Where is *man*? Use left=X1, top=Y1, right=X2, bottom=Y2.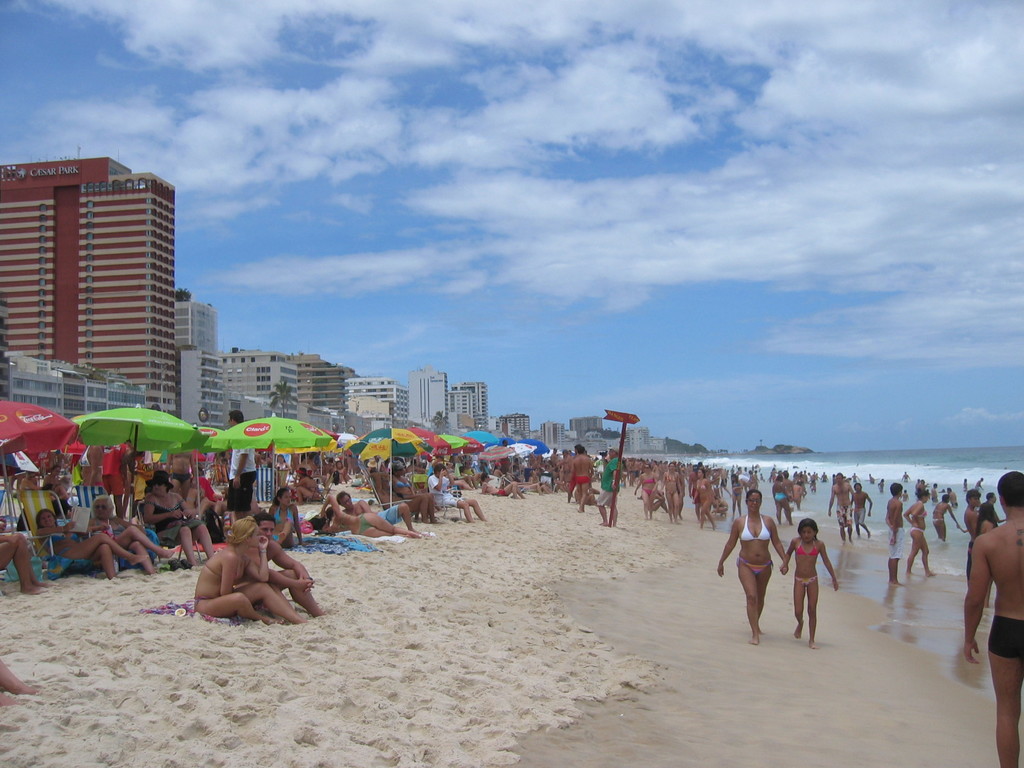
left=867, top=470, right=877, bottom=488.
